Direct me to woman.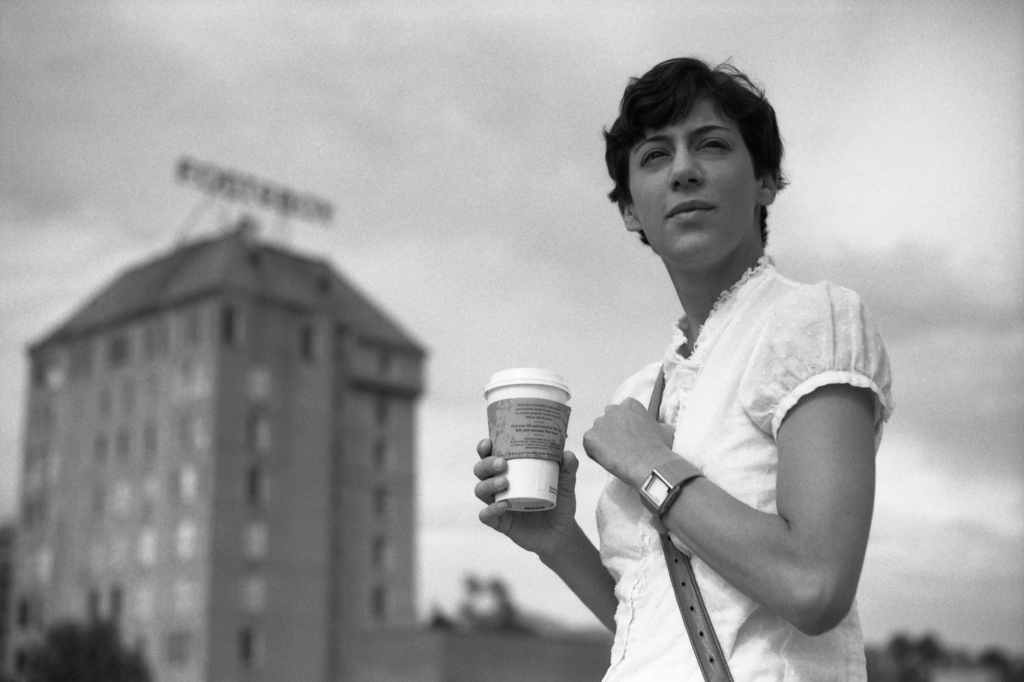
Direction: [467, 54, 893, 681].
